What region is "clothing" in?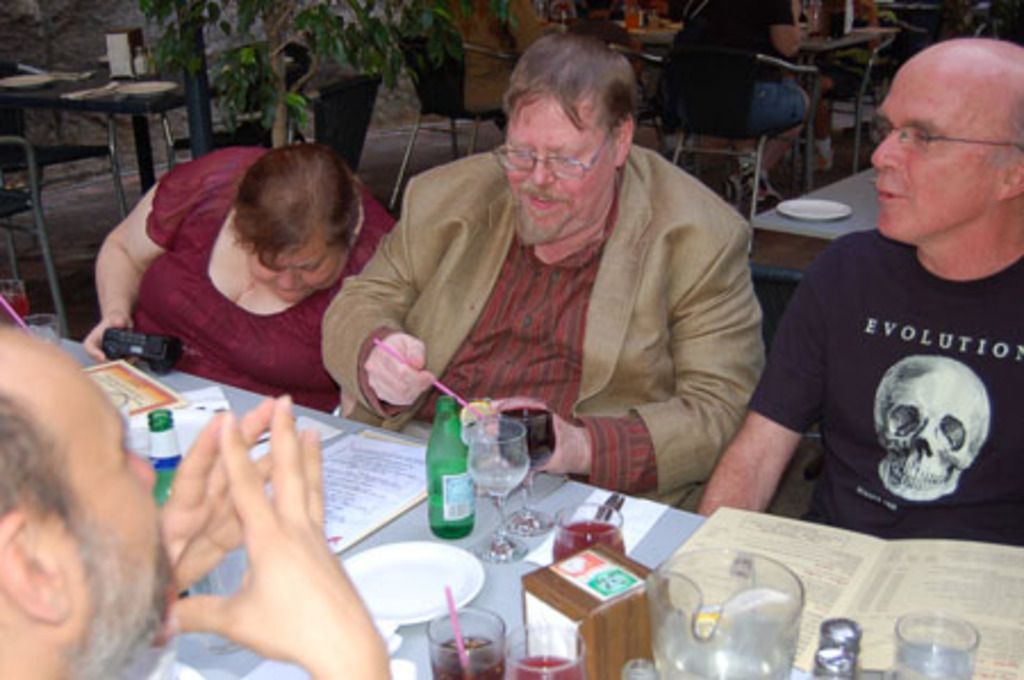
box(132, 136, 403, 421).
